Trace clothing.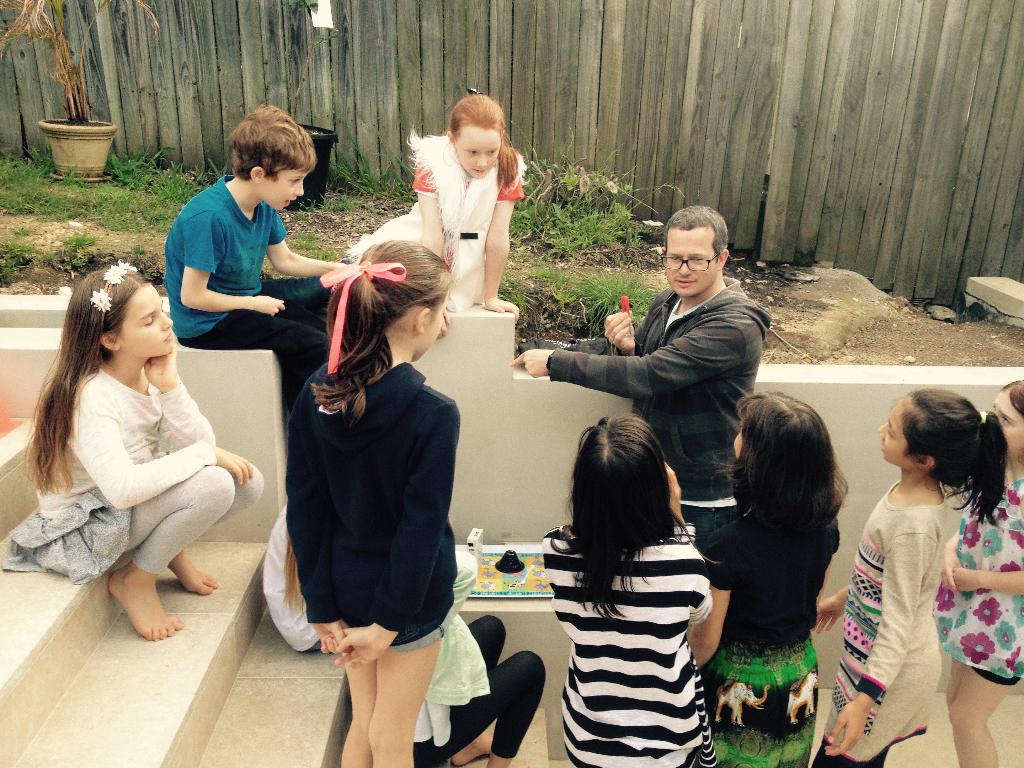
Traced to region(840, 456, 991, 732).
